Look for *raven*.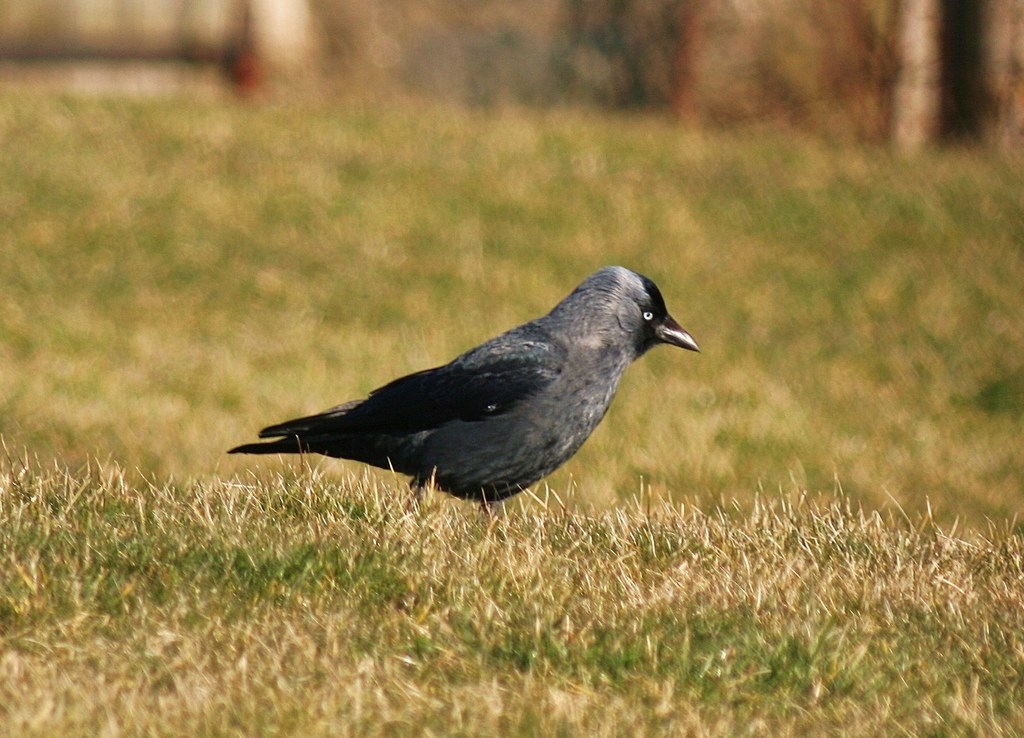
Found: (left=220, top=255, right=687, bottom=516).
